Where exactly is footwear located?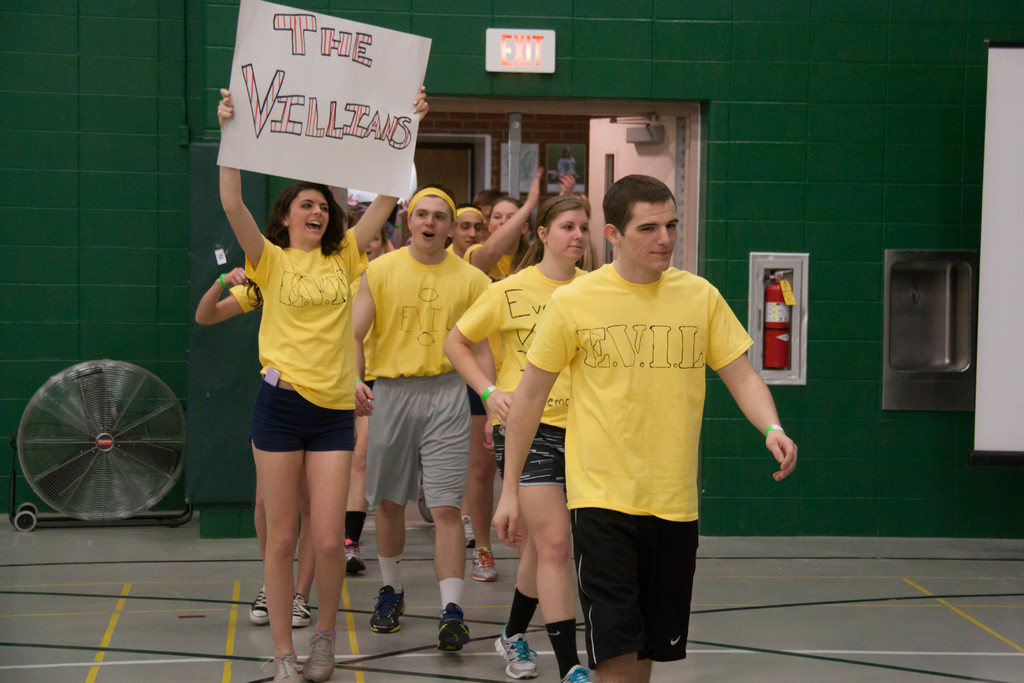
Its bounding box is [x1=359, y1=590, x2=409, y2=657].
